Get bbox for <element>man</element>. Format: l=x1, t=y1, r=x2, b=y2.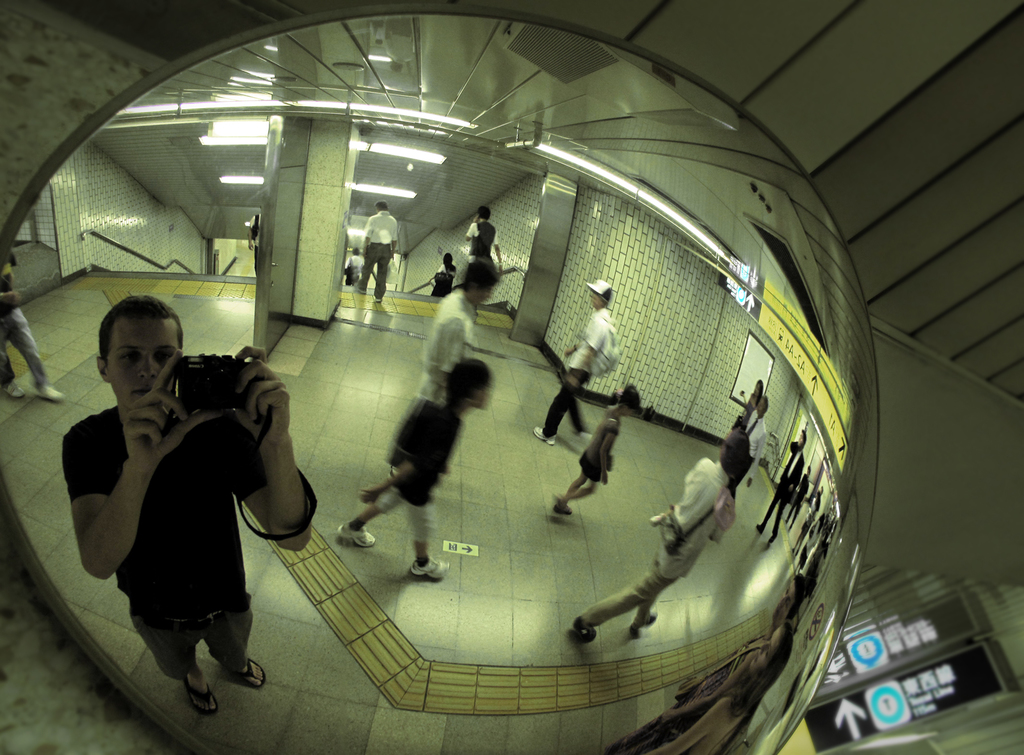
l=52, t=299, r=300, b=711.
